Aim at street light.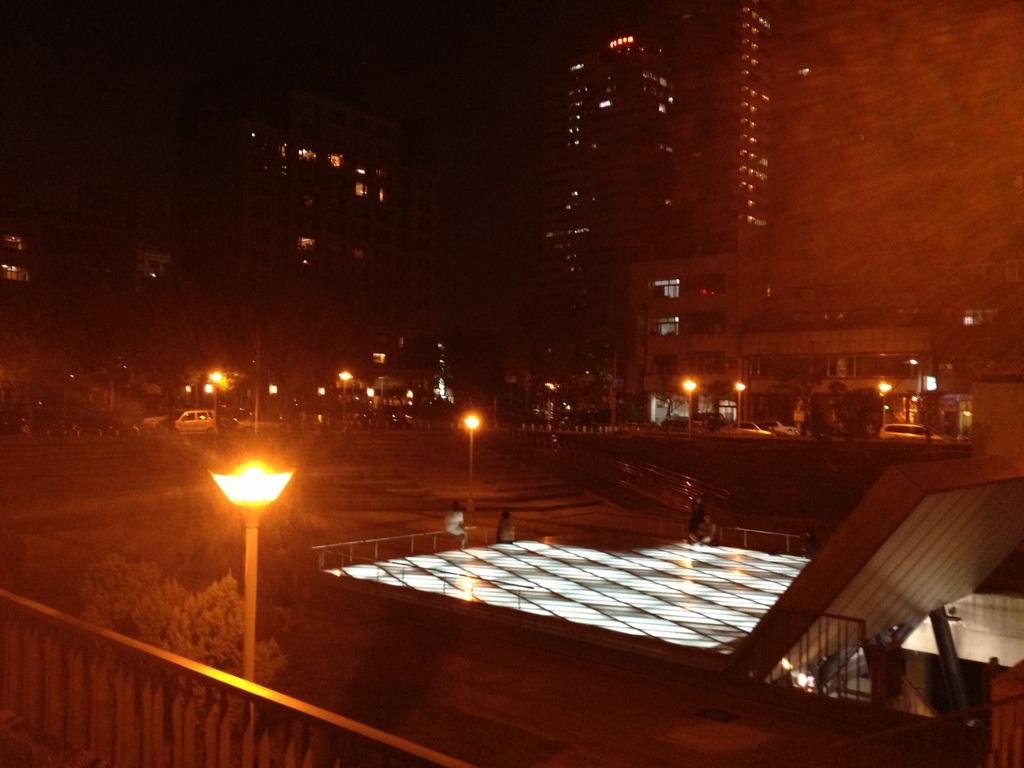
Aimed at x1=457, y1=408, x2=483, y2=526.
